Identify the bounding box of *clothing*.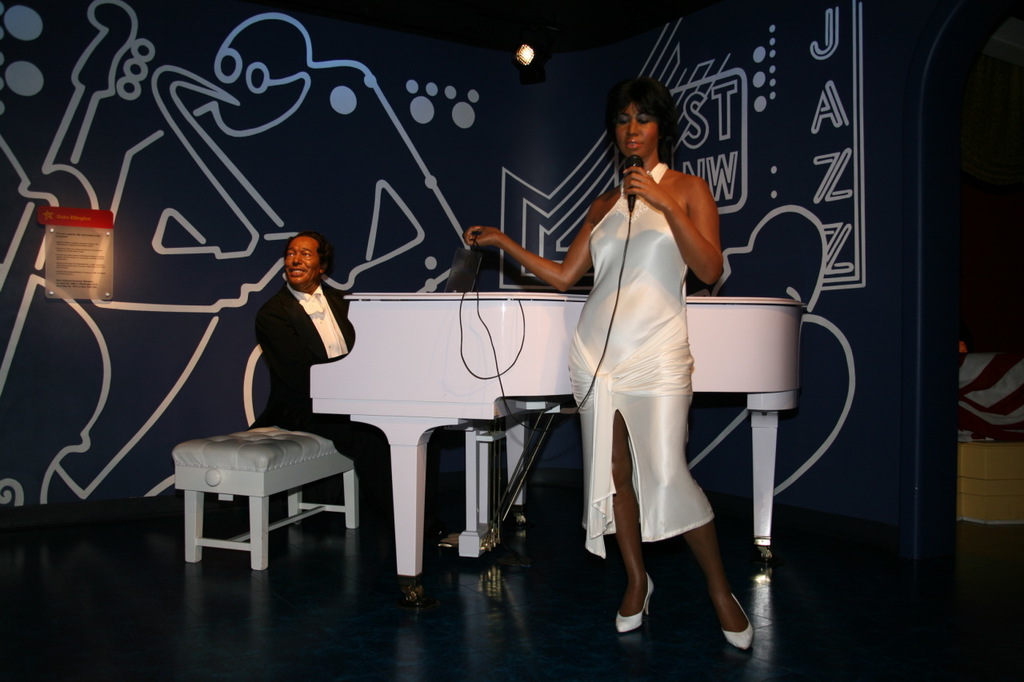
locate(566, 167, 717, 560).
